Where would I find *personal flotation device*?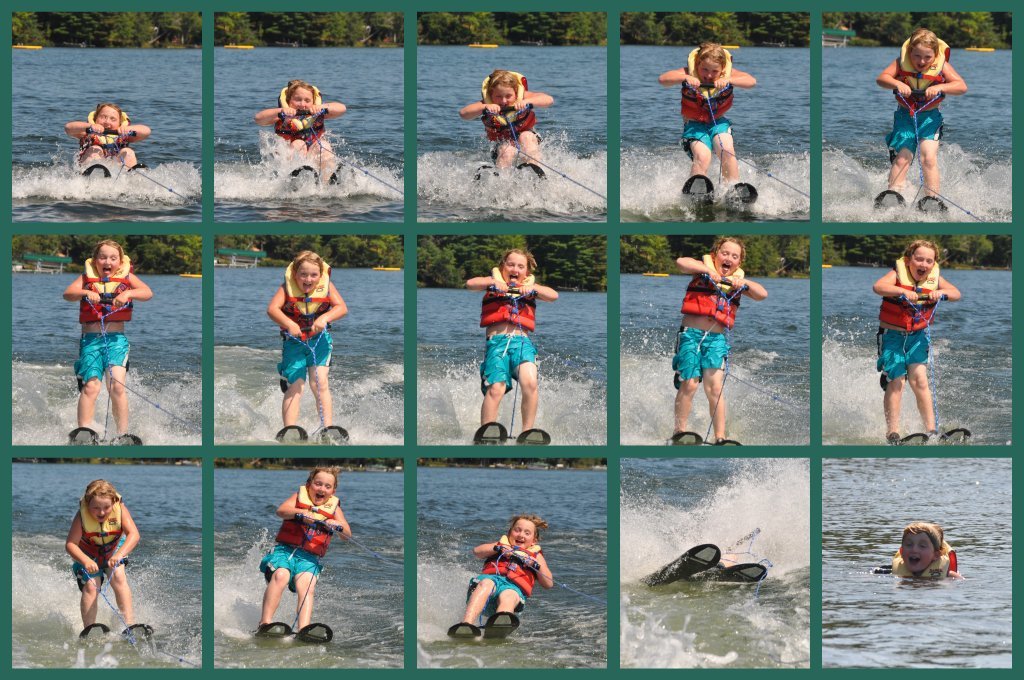
At <box>881,256,941,336</box>.
